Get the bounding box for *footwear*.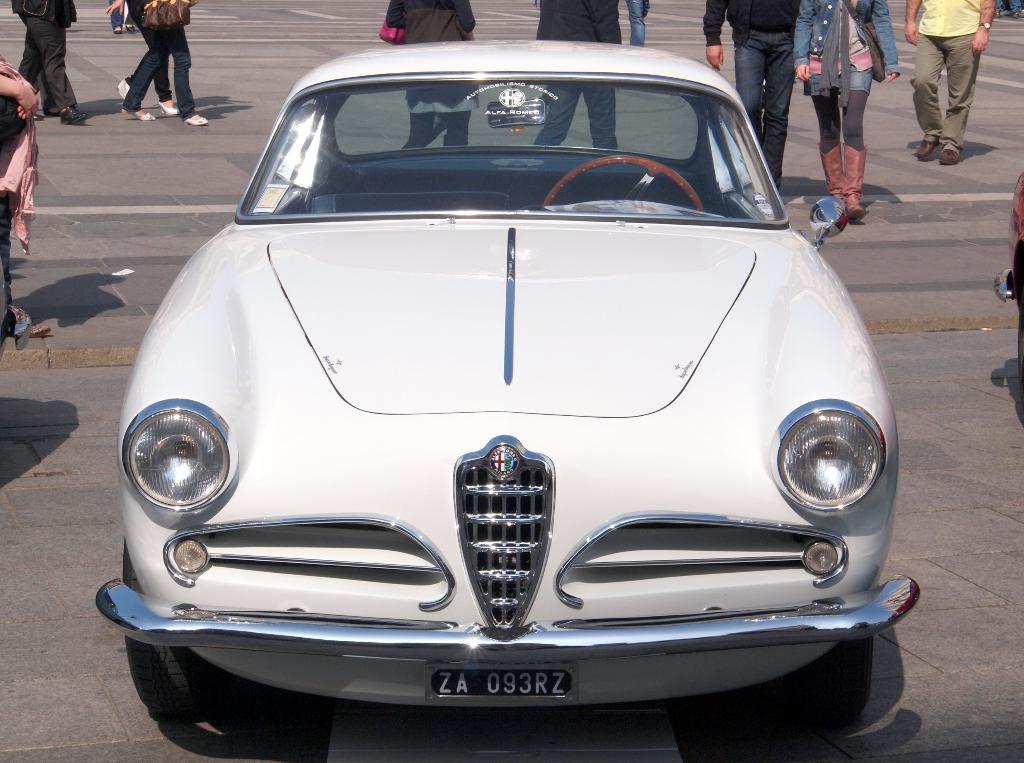
{"left": 40, "top": 108, "right": 59, "bottom": 116}.
